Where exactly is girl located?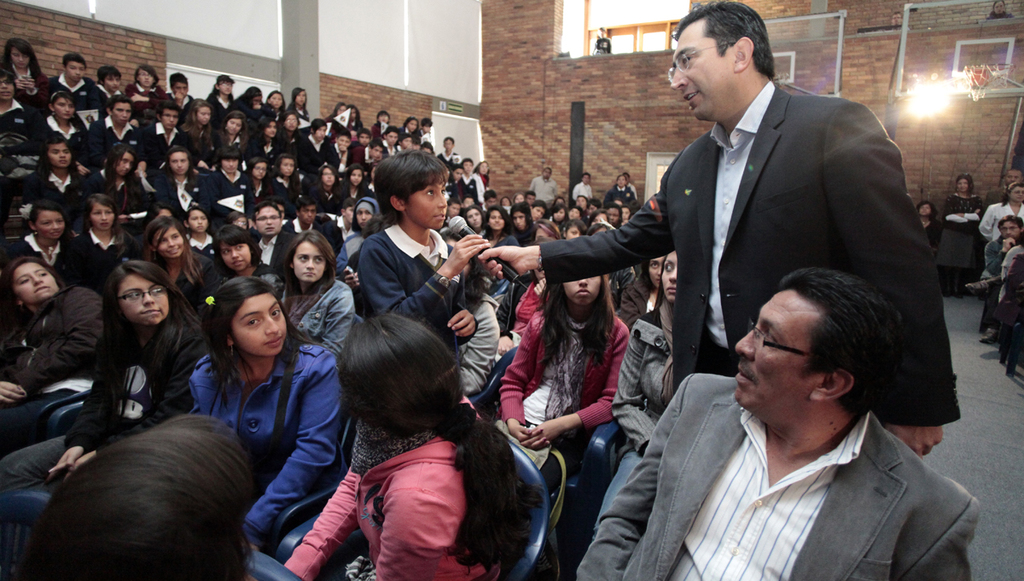
Its bounding box is BBox(286, 88, 307, 120).
